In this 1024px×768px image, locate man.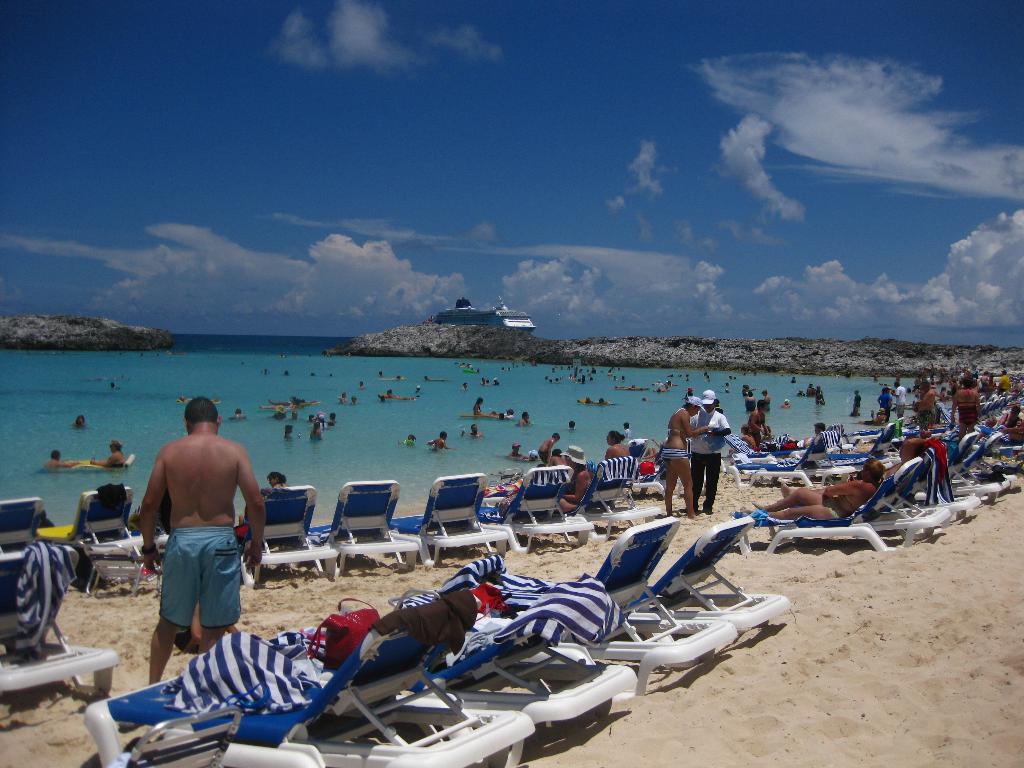
Bounding box: (690,387,728,516).
